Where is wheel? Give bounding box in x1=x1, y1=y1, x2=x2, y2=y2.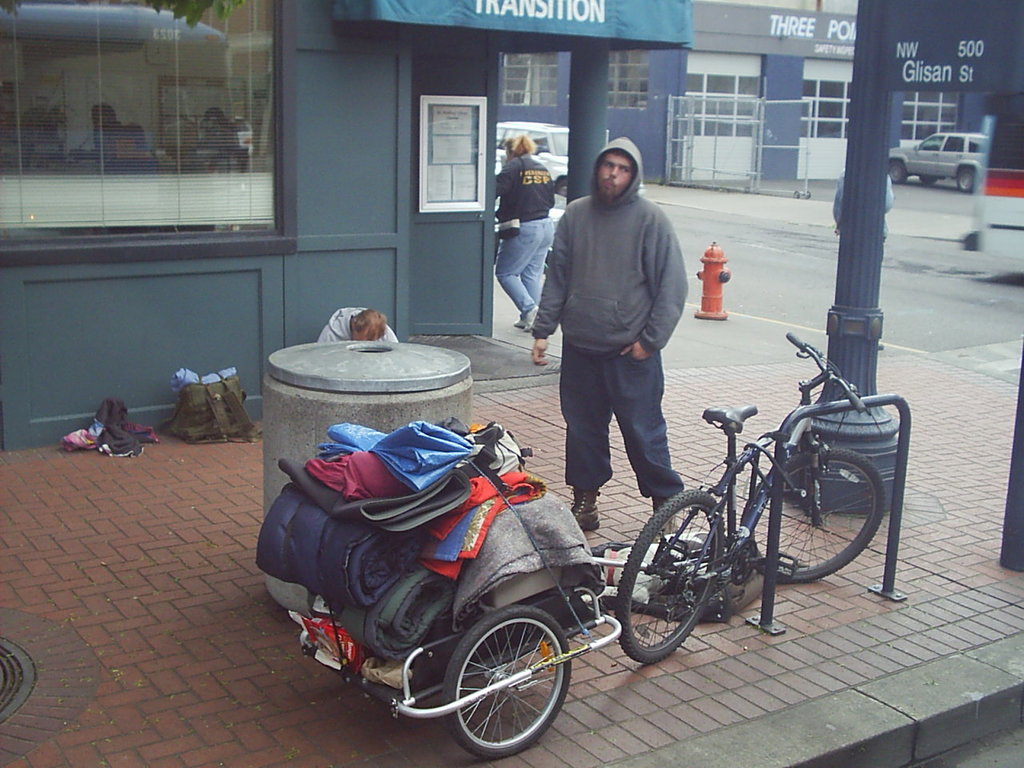
x1=889, y1=159, x2=905, y2=183.
